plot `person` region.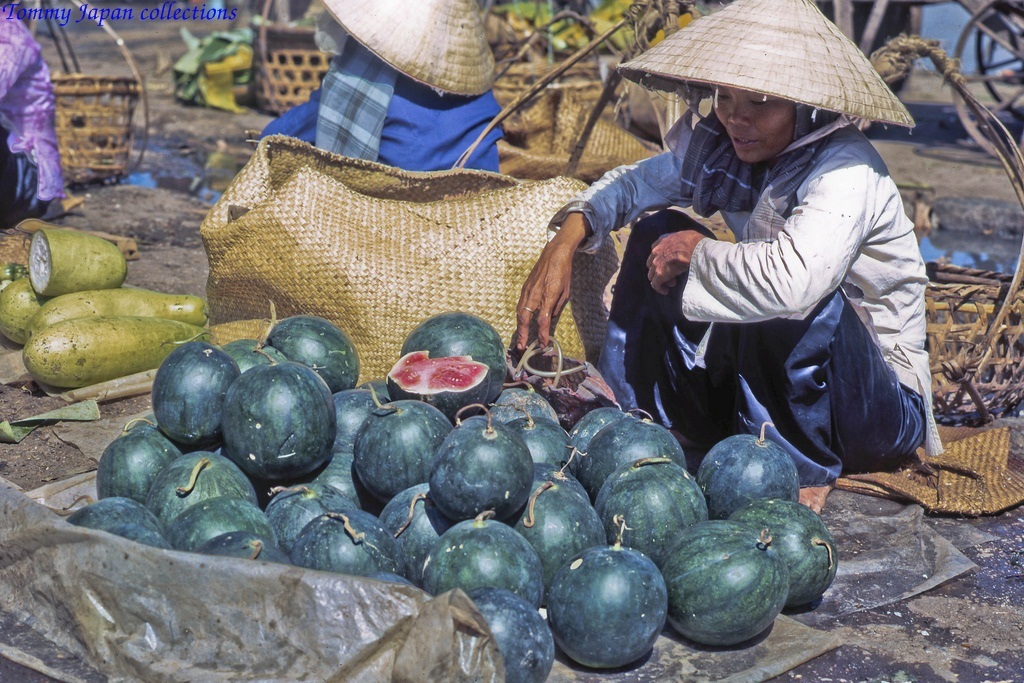
Plotted at BBox(271, 22, 500, 181).
